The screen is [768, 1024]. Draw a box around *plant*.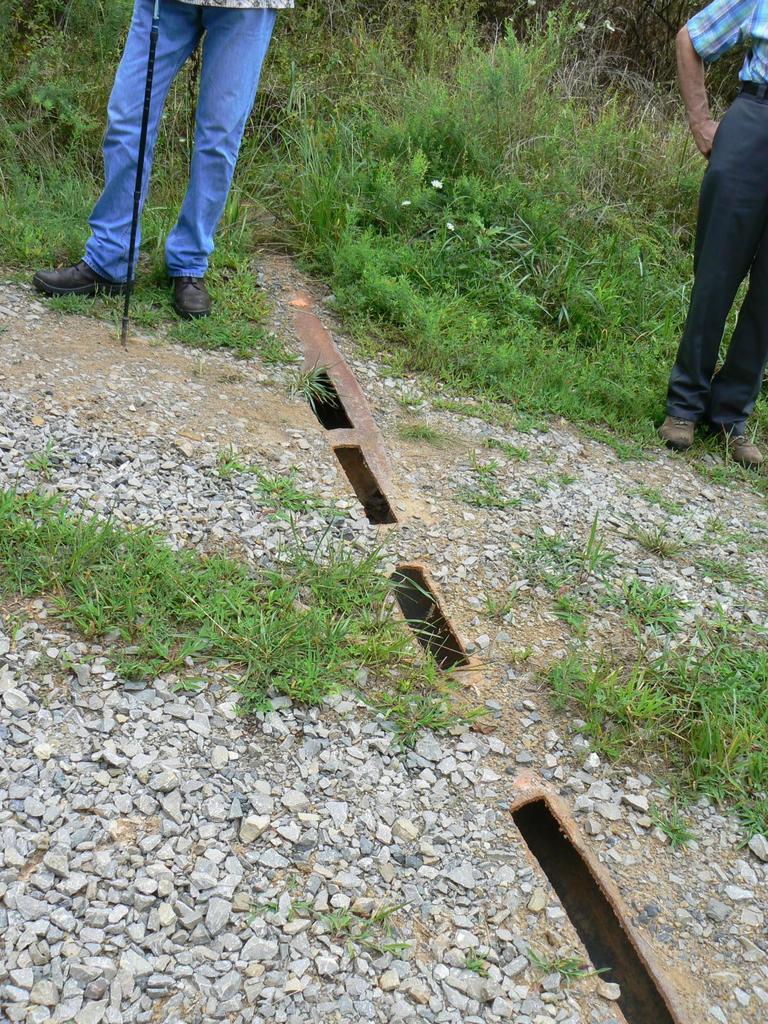
659, 493, 680, 515.
